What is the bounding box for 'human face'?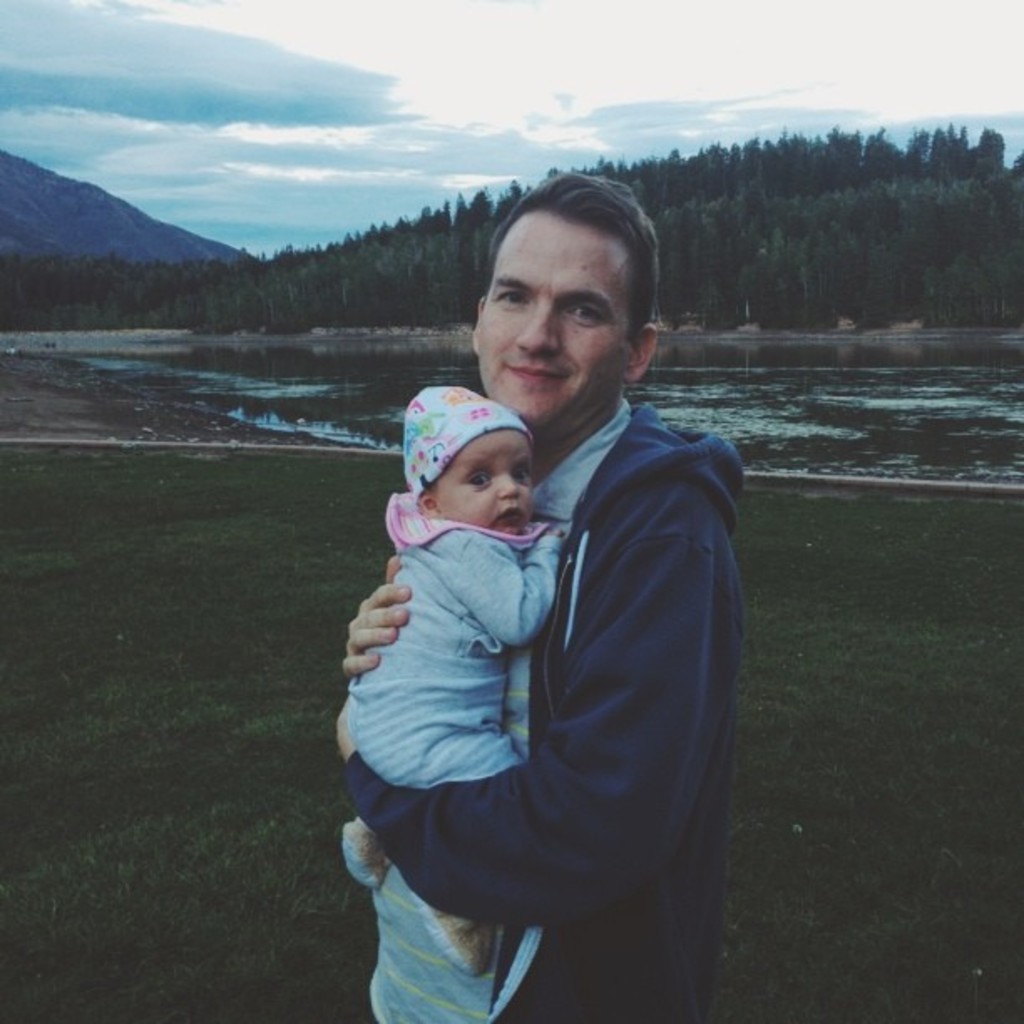
[442, 430, 530, 534].
